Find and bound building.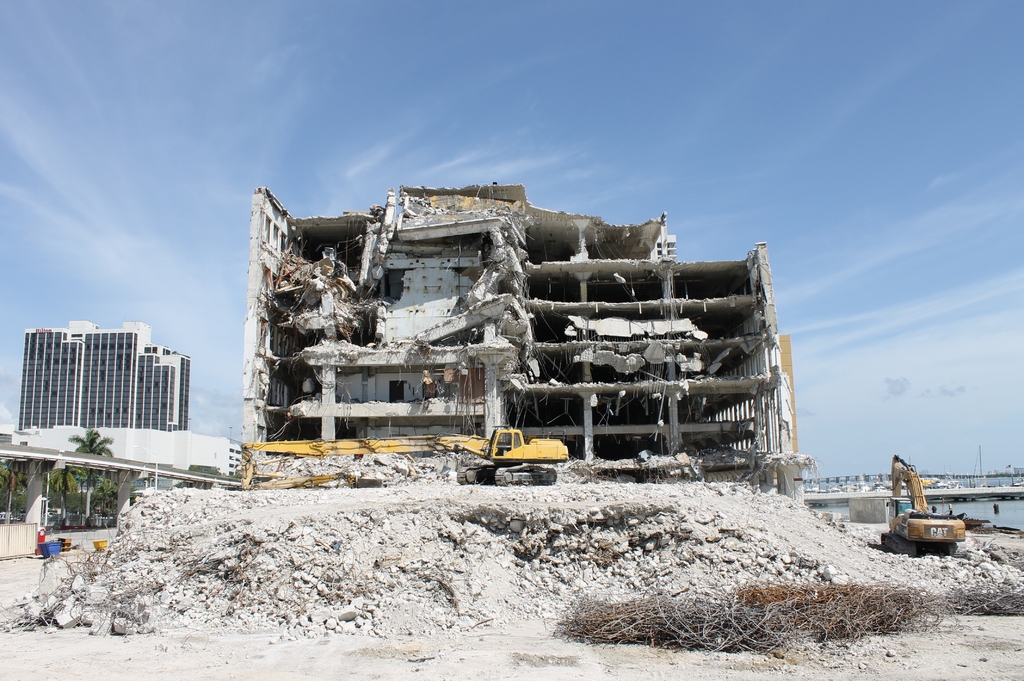
Bound: [x1=13, y1=318, x2=189, y2=443].
